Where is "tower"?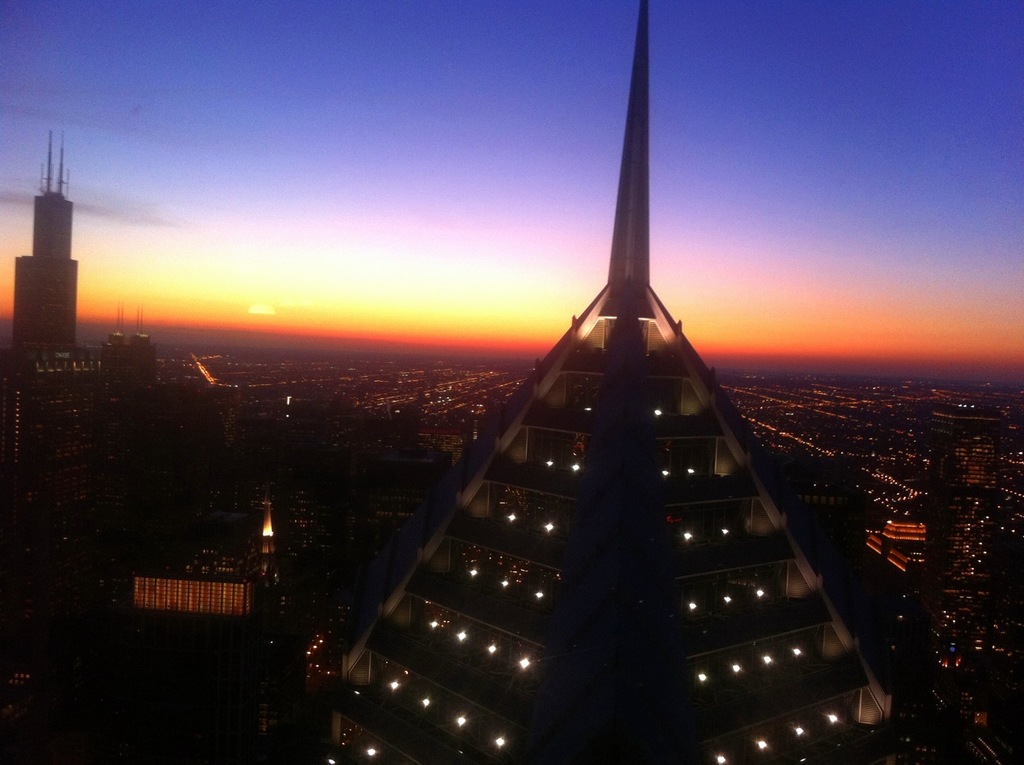
(x1=6, y1=135, x2=88, y2=352).
